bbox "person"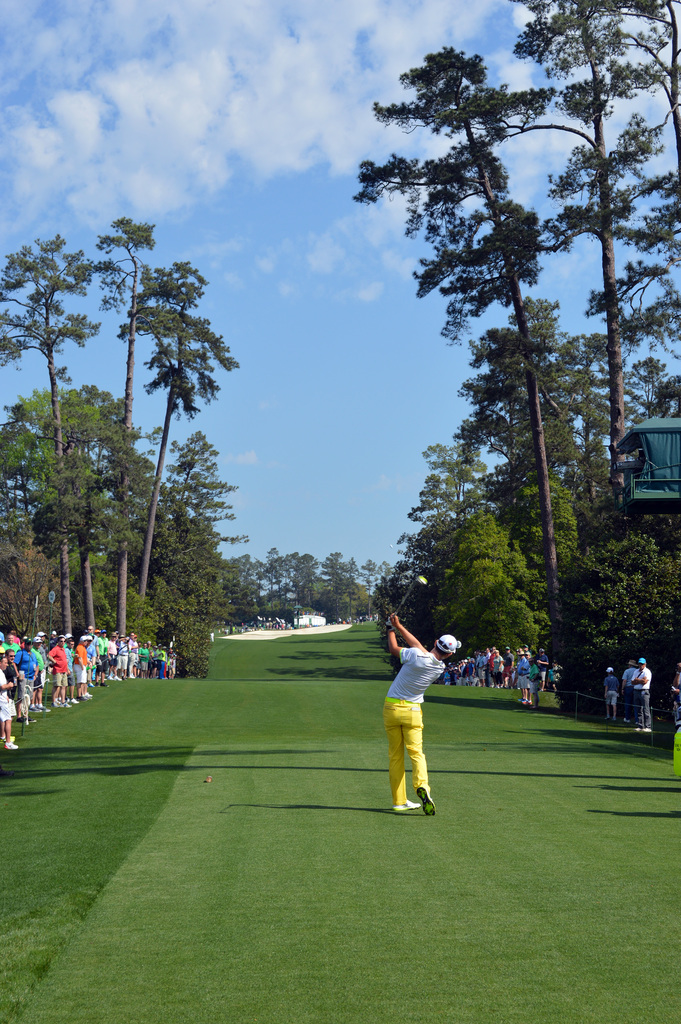
box(93, 627, 107, 686)
